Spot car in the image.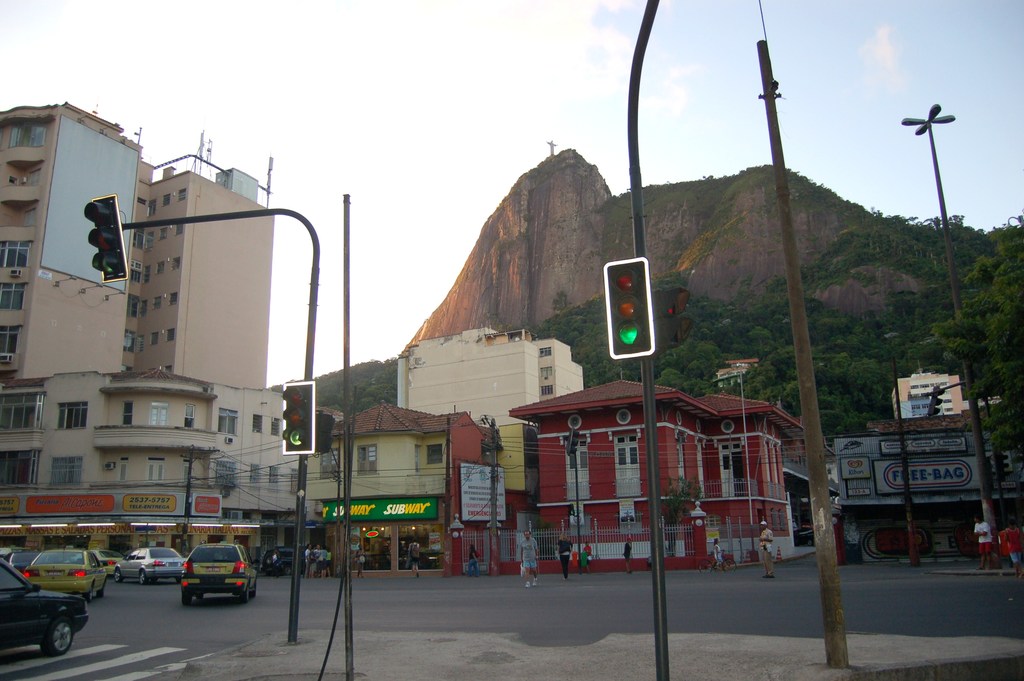
car found at 89,548,123,573.
